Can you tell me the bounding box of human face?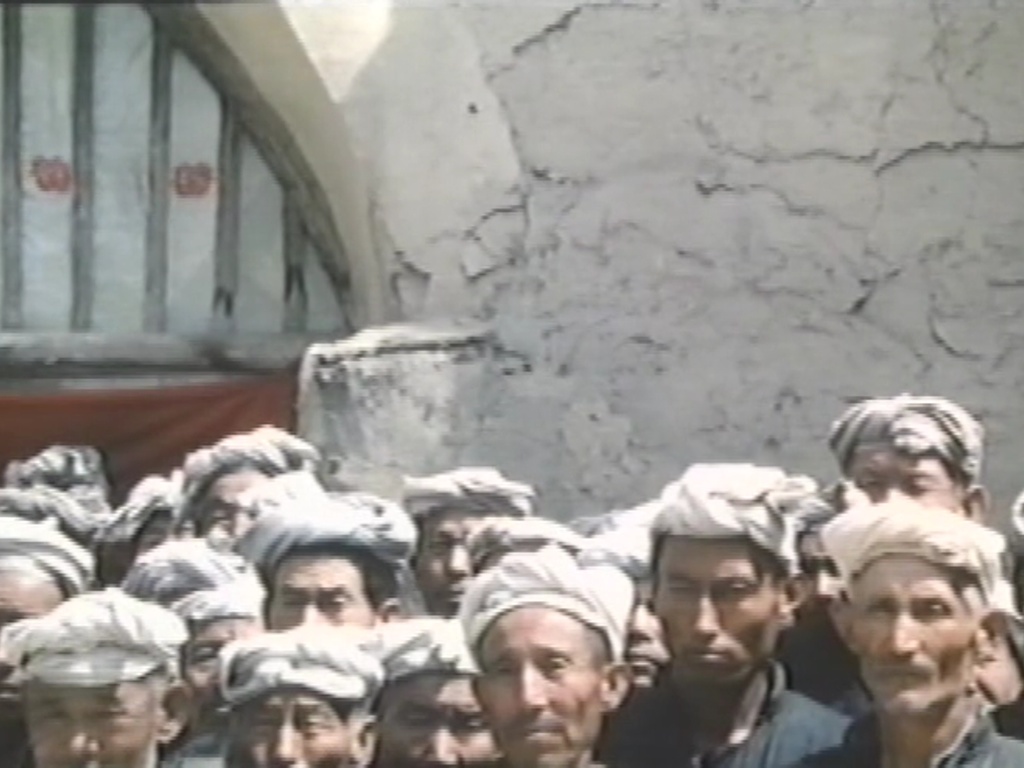
select_region(234, 685, 355, 767).
